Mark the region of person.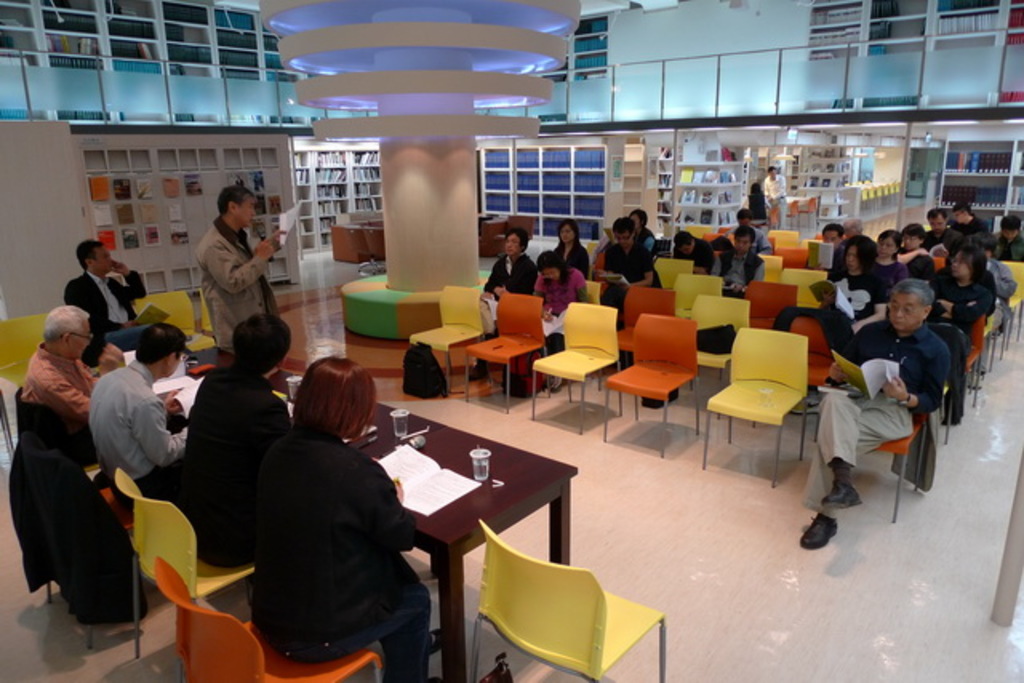
Region: x1=630, y1=208, x2=659, y2=253.
